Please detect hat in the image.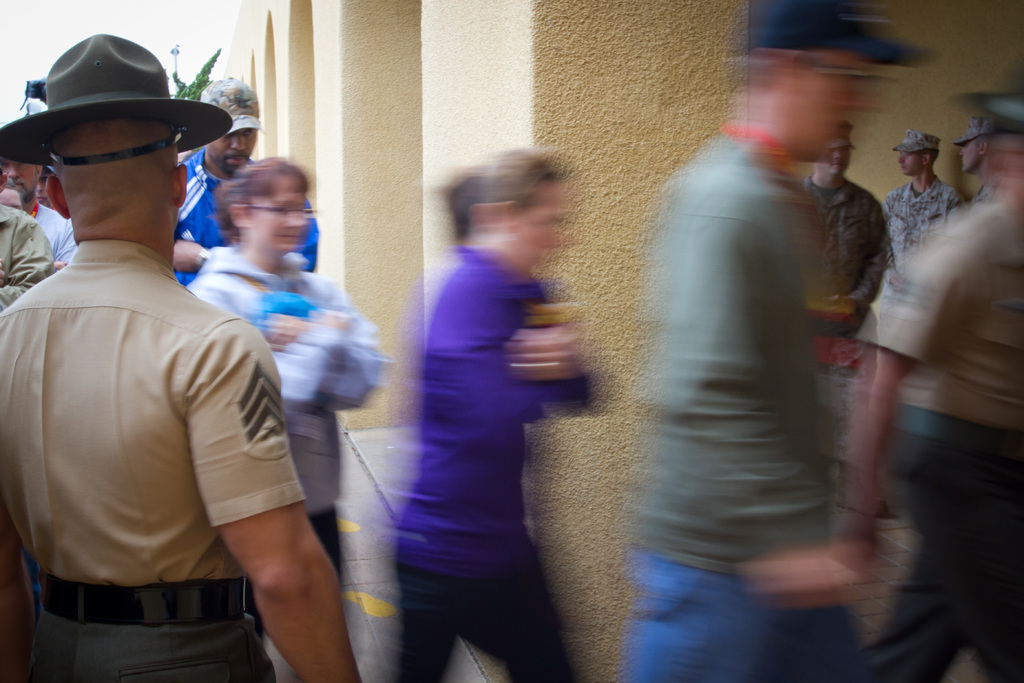
box(199, 77, 264, 136).
